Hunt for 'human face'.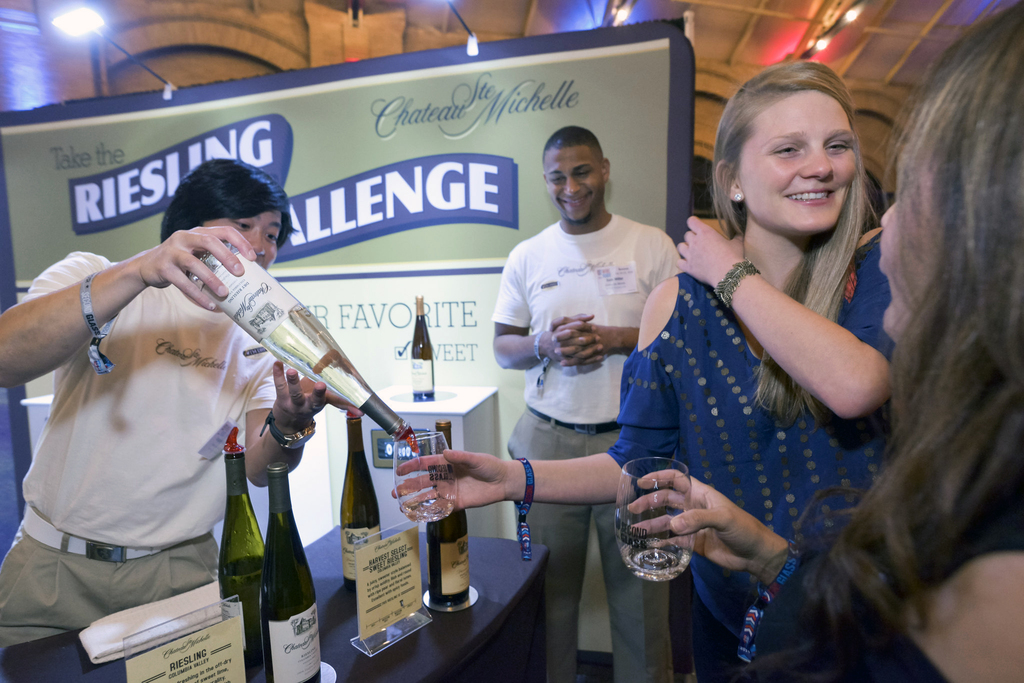
Hunted down at (left=739, top=92, right=859, bottom=232).
